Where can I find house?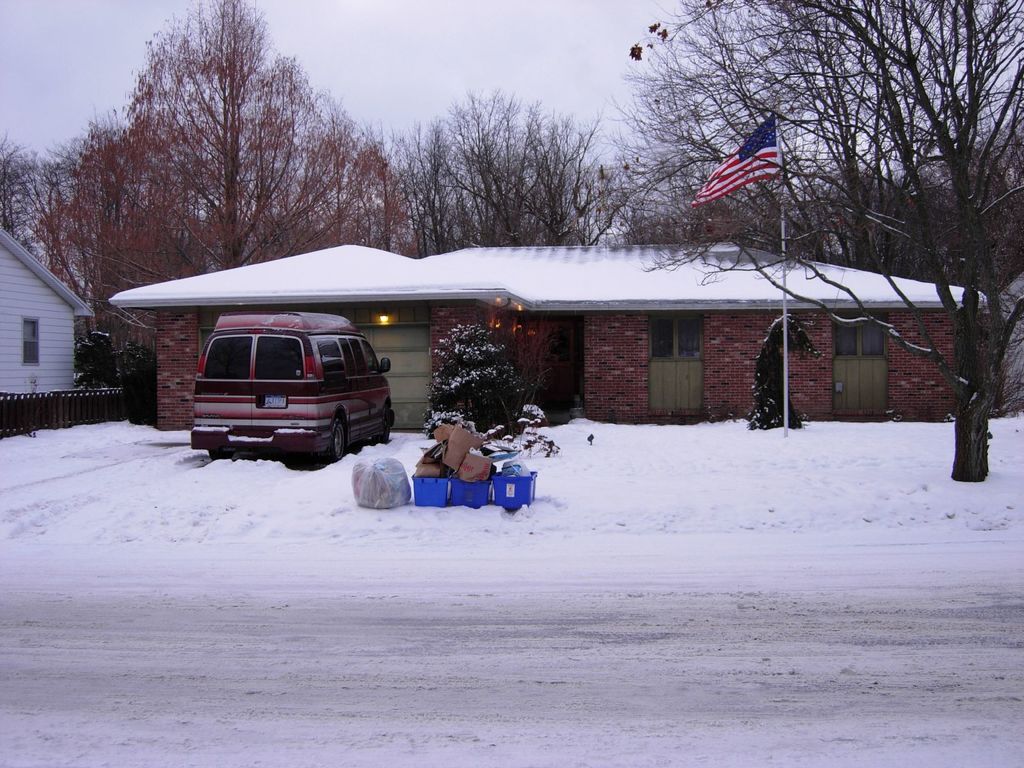
You can find it at [112,189,973,471].
